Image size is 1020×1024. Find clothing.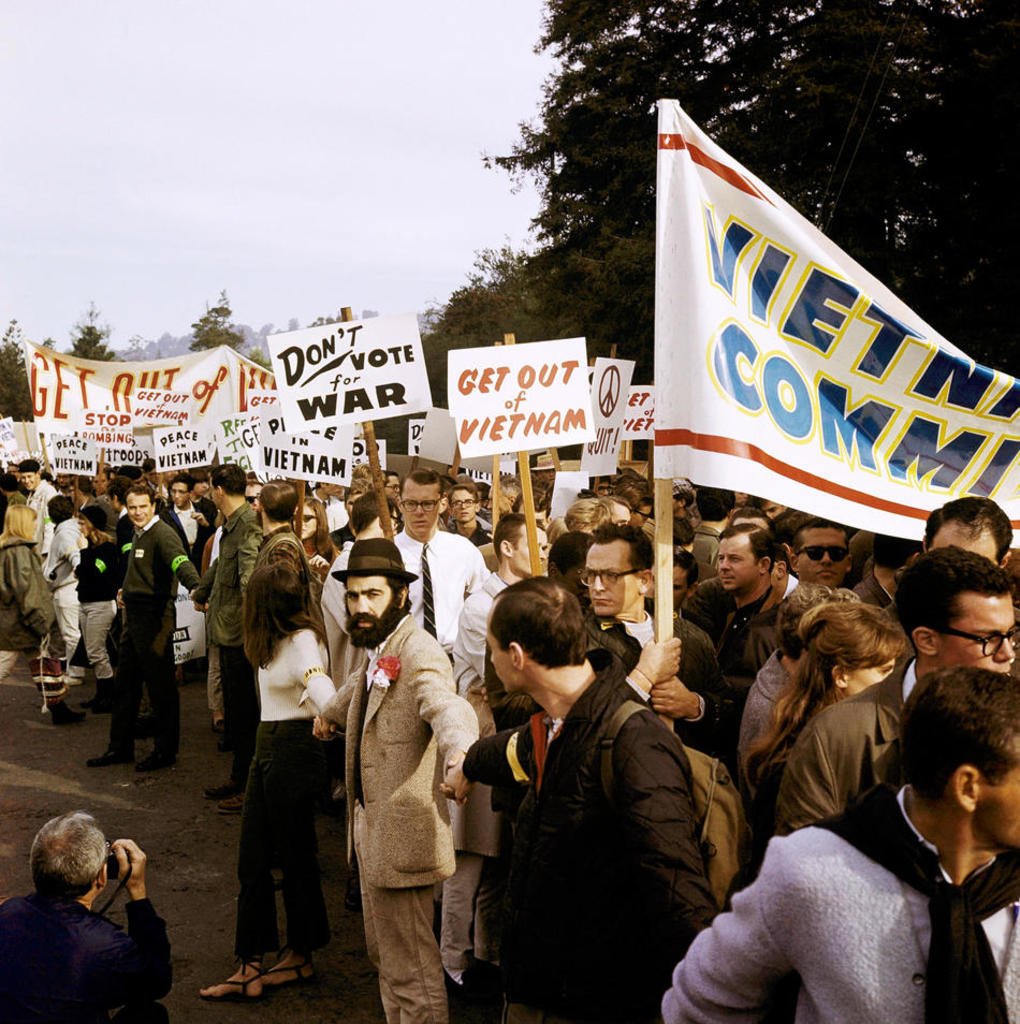
(612,608,723,742).
